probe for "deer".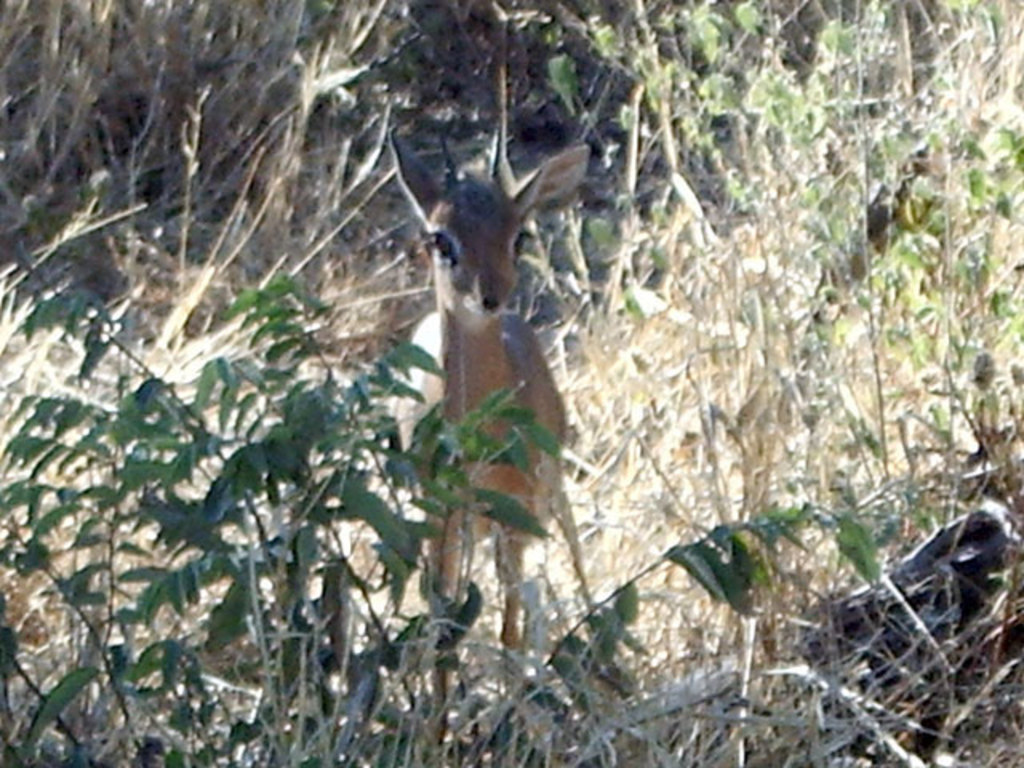
Probe result: [382, 128, 589, 765].
